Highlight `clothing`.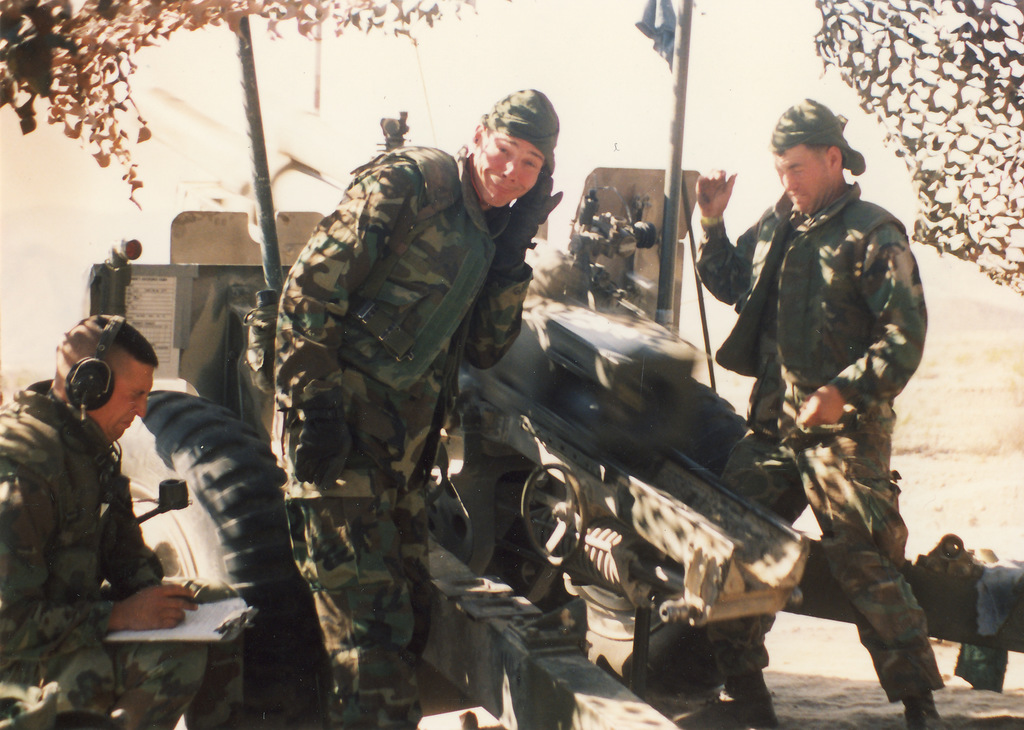
Highlighted region: (x1=272, y1=139, x2=534, y2=729).
